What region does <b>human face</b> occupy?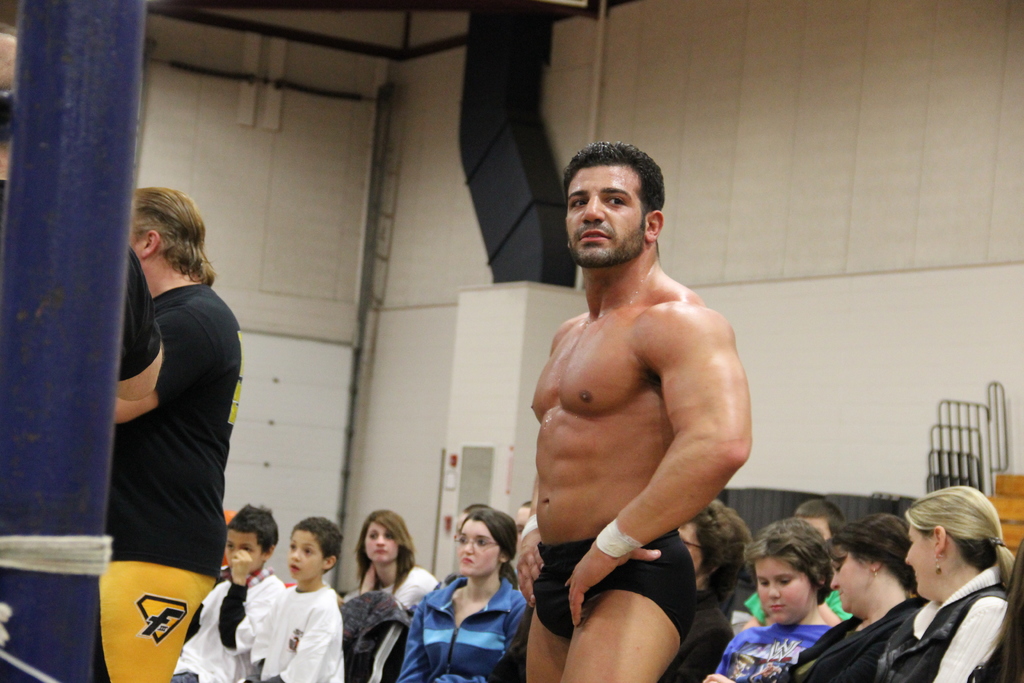
crop(283, 530, 330, 580).
